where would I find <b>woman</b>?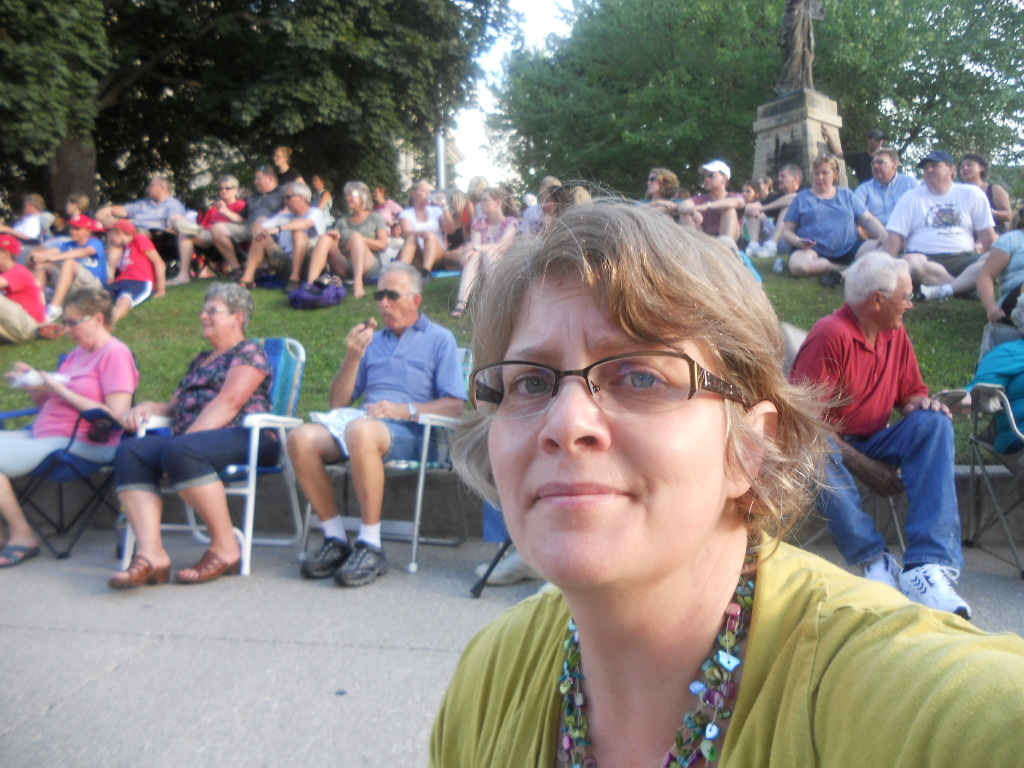
At [0,288,142,568].
